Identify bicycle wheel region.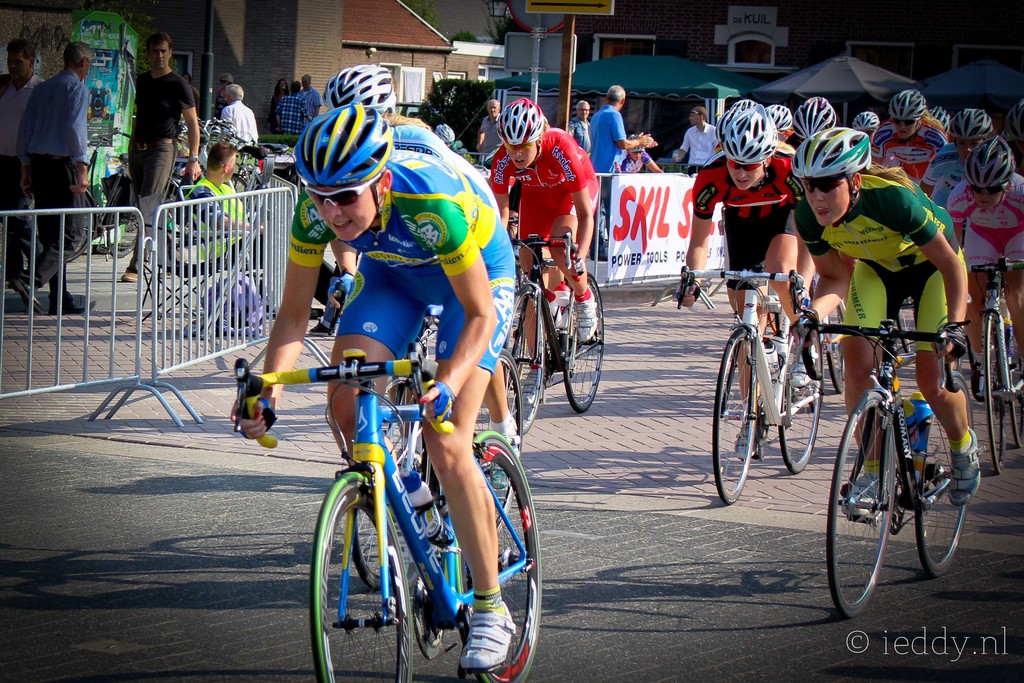
Region: (left=314, top=475, right=408, bottom=682).
